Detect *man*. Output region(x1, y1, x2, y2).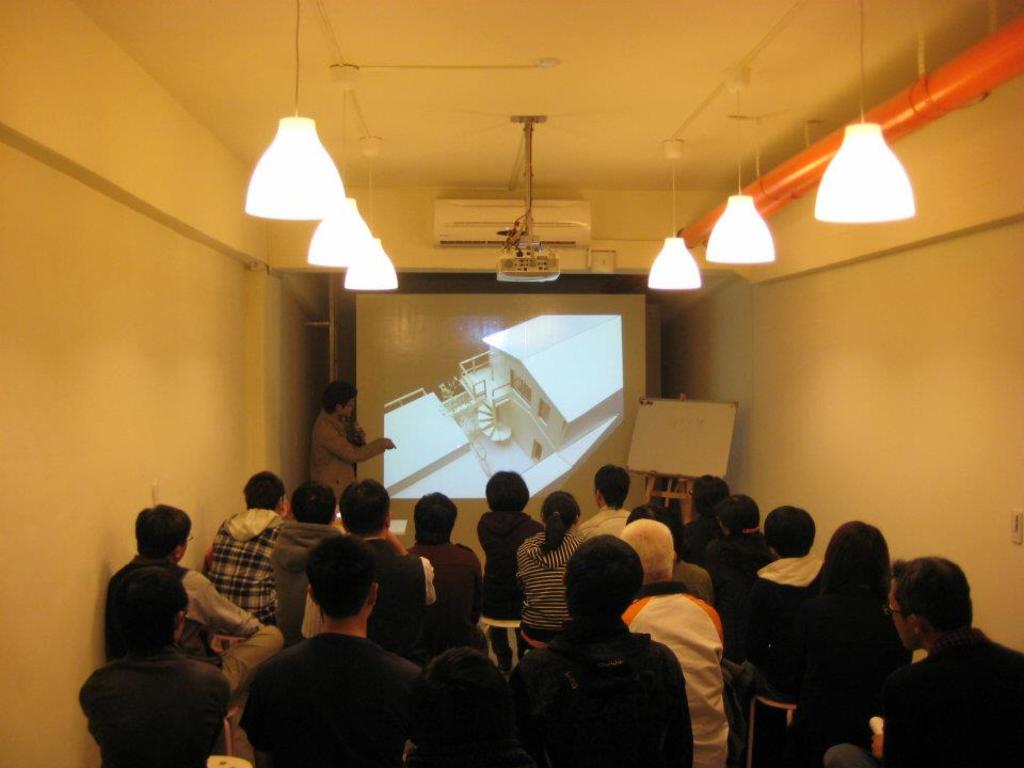
region(306, 381, 395, 505).
